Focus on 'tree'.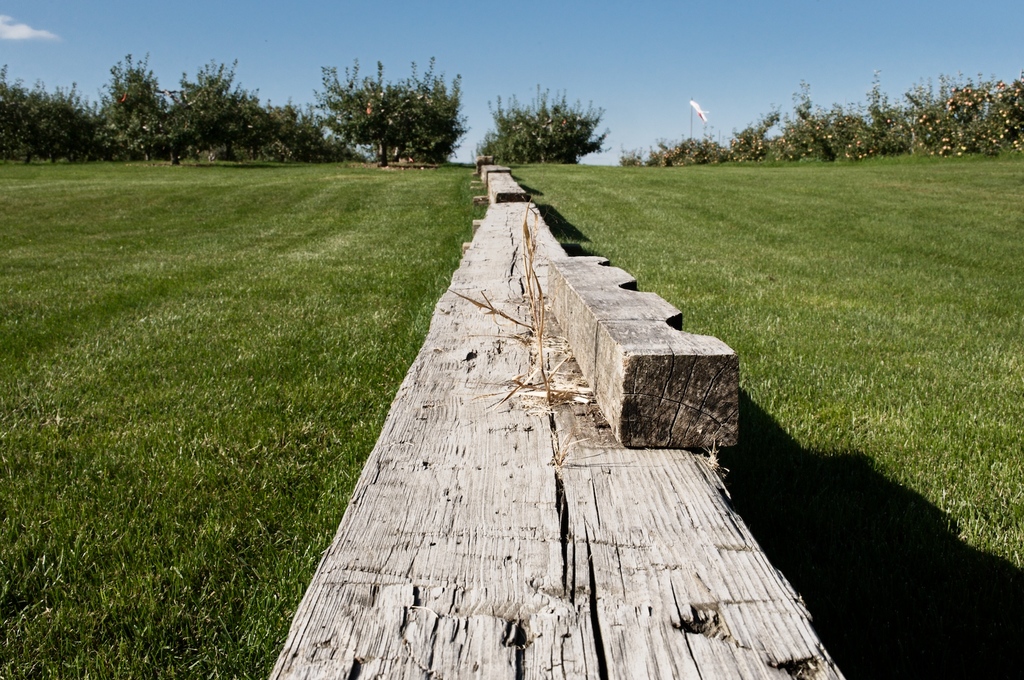
Focused at {"x1": 385, "y1": 51, "x2": 467, "y2": 168}.
